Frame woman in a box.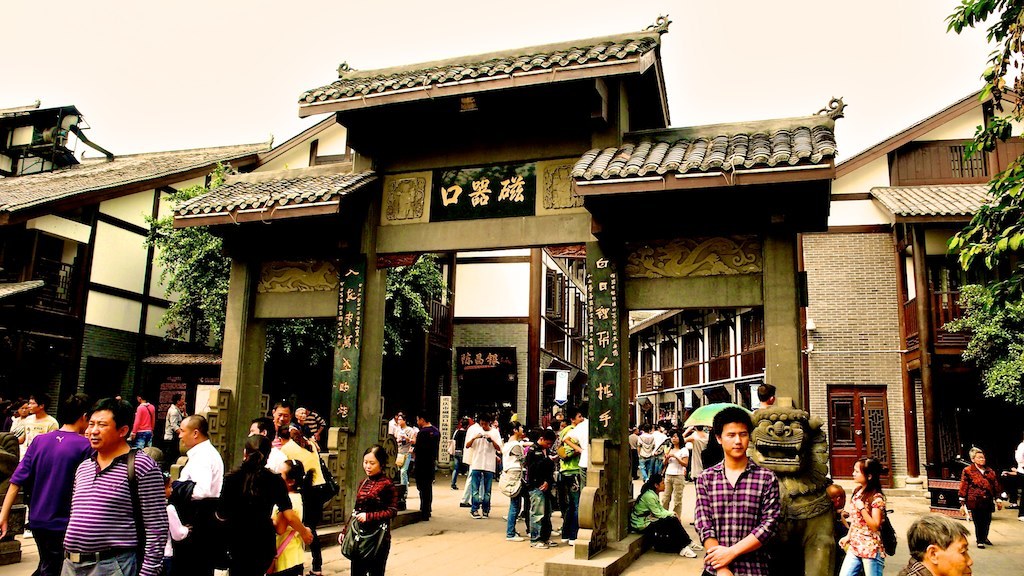
<region>660, 431, 688, 517</region>.
